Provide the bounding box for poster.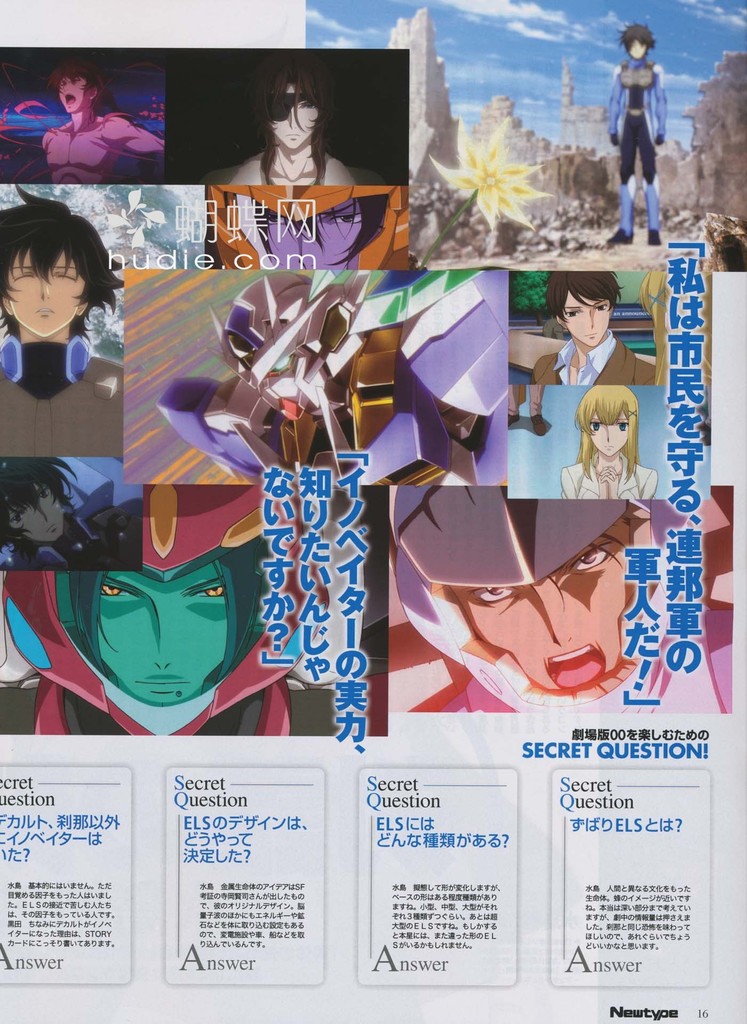
locate(0, 0, 746, 1023).
